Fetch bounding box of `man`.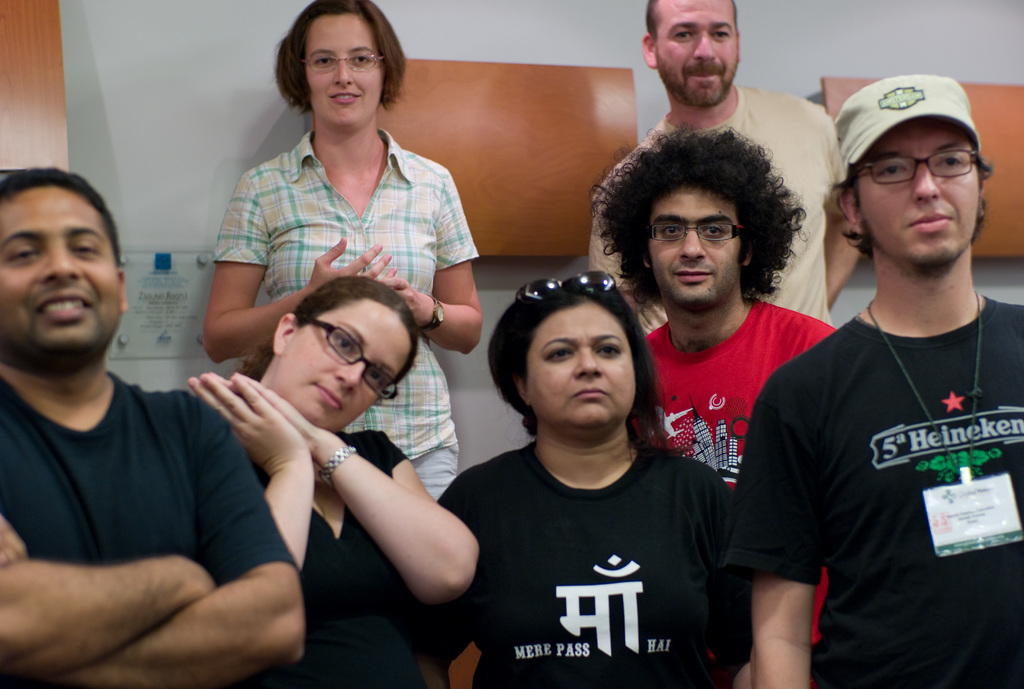
Bbox: bbox=[747, 65, 1023, 674].
